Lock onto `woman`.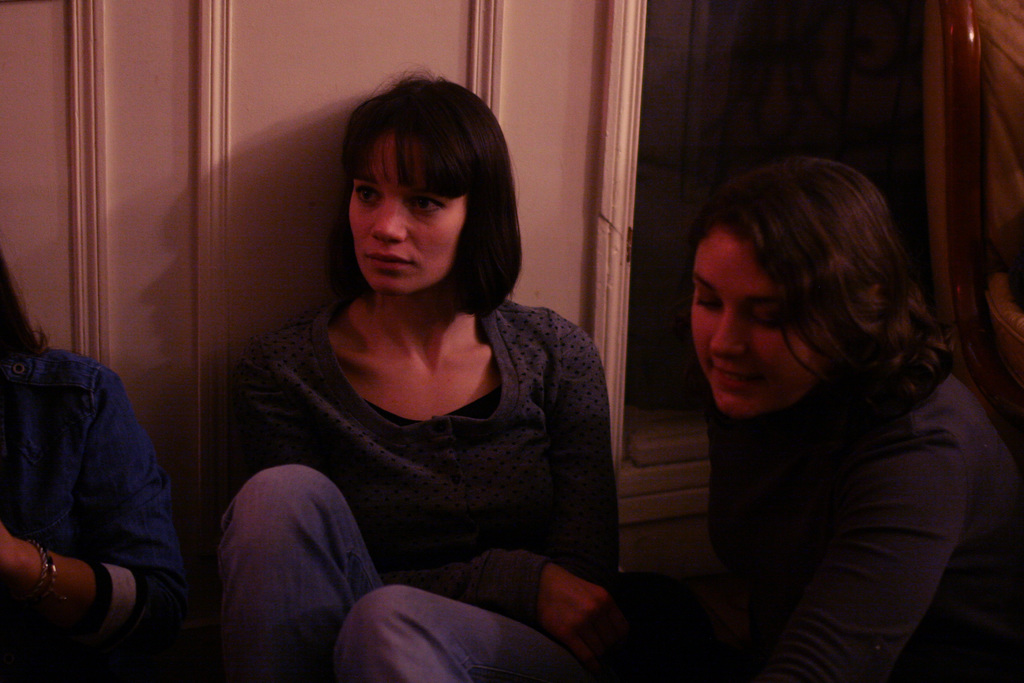
Locked: bbox(216, 75, 618, 666).
